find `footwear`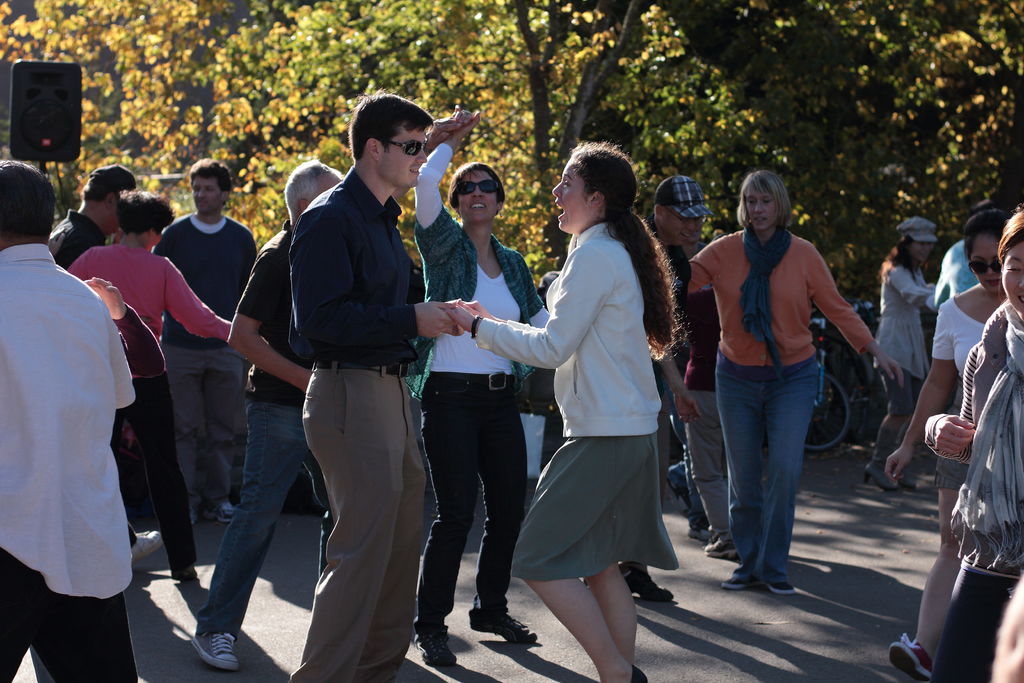
(left=721, top=580, right=771, bottom=591)
